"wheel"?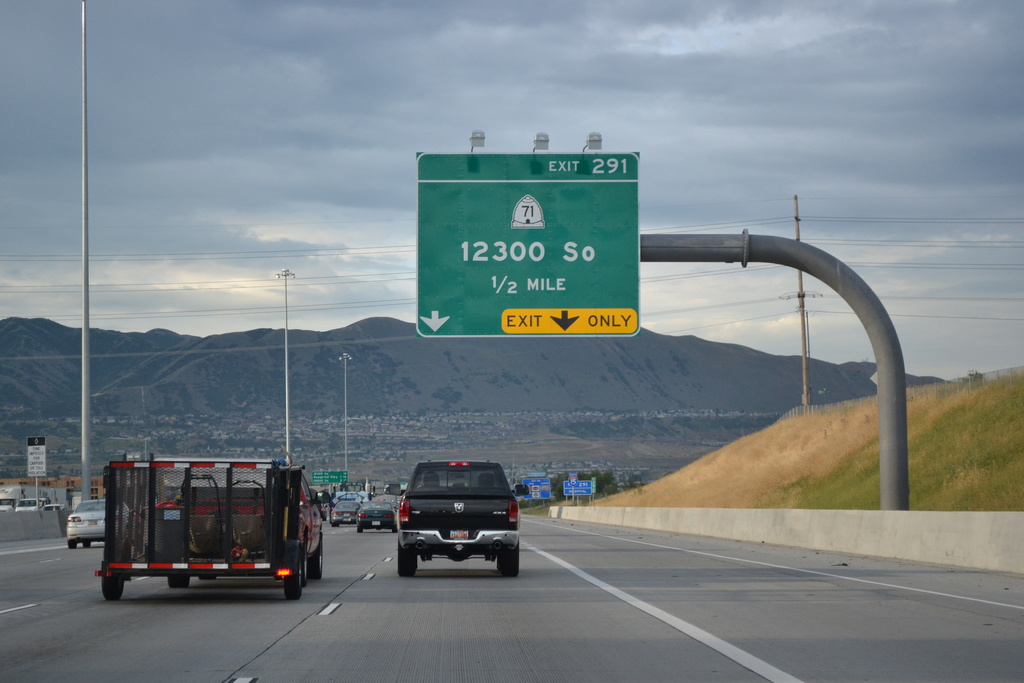
x1=283, y1=556, x2=300, y2=600
